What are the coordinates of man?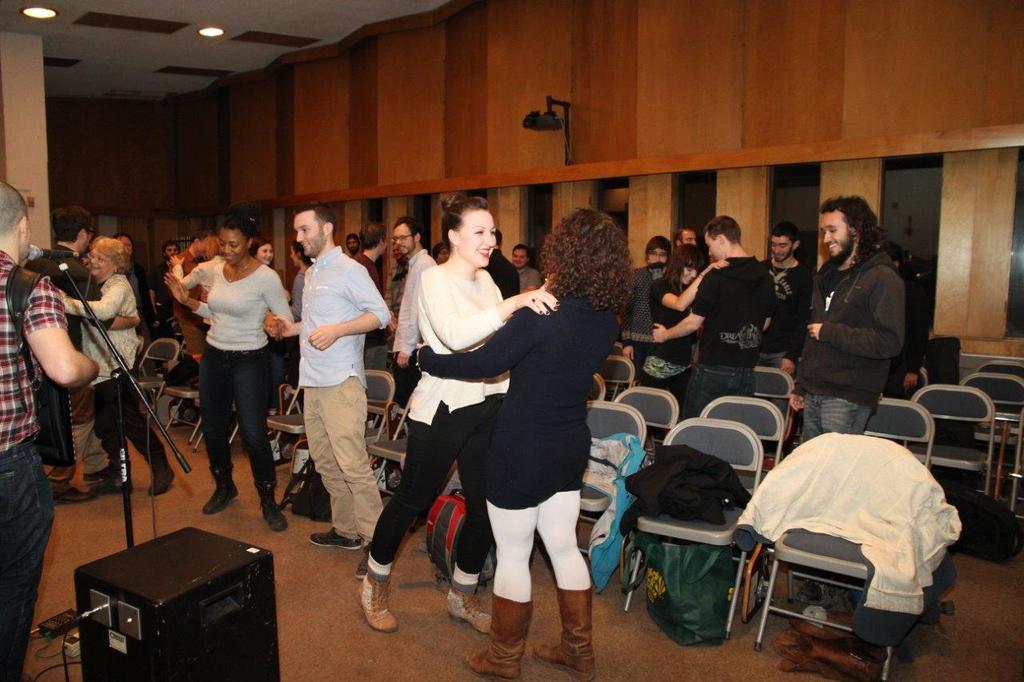
x1=762 y1=225 x2=807 y2=365.
